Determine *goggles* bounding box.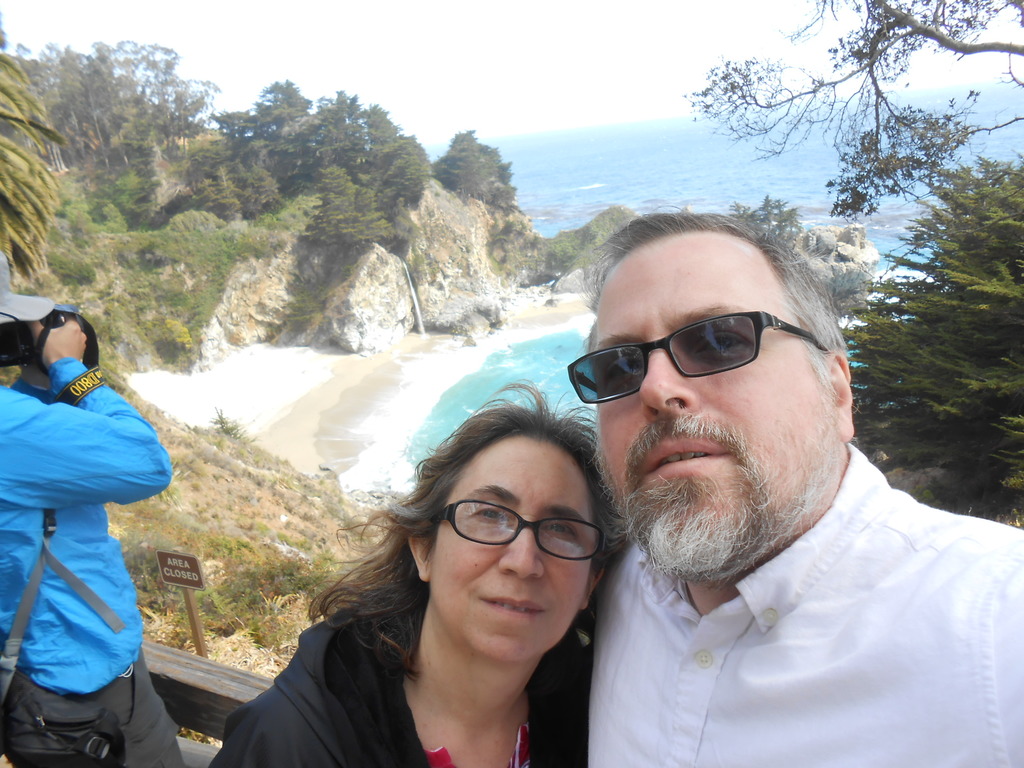
Determined: [x1=570, y1=312, x2=806, y2=410].
